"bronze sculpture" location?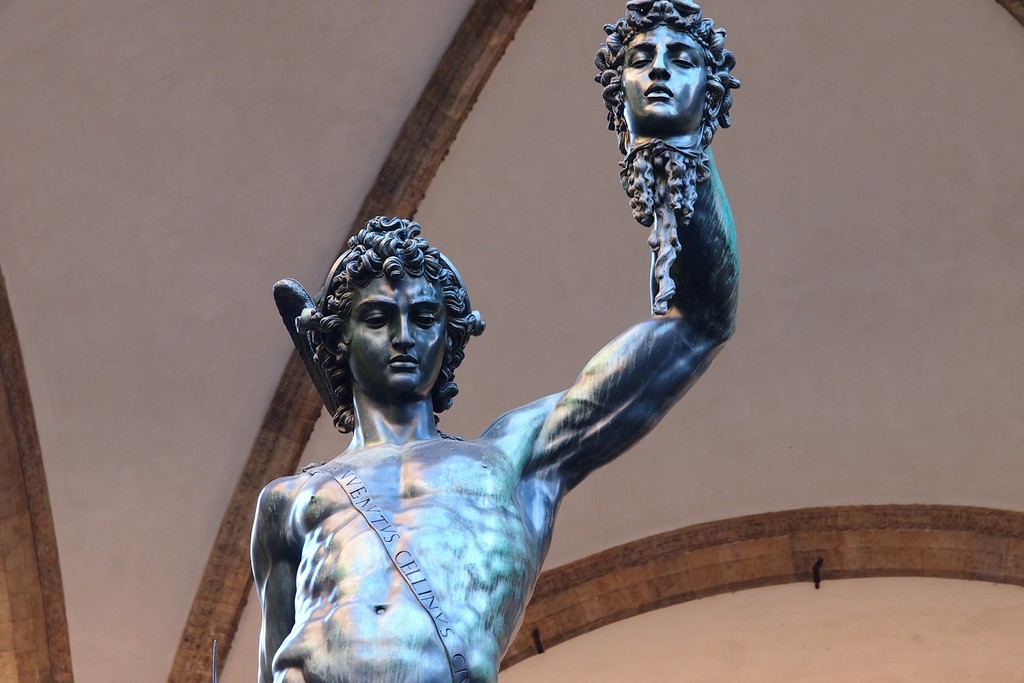
select_region(237, 115, 748, 659)
